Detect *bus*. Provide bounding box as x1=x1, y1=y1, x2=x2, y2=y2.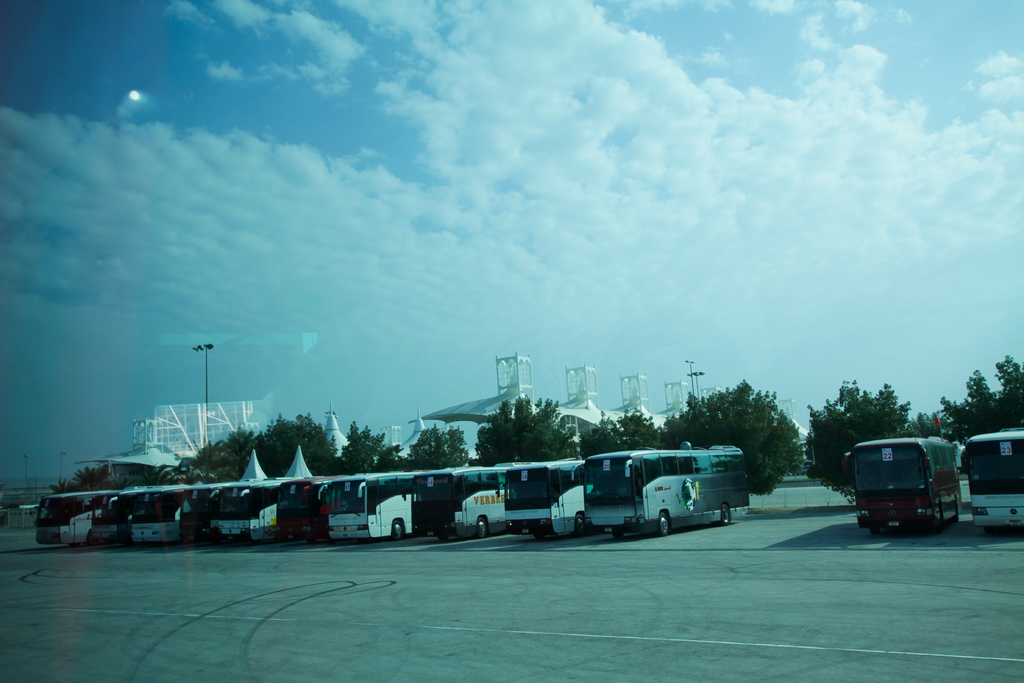
x1=102, y1=484, x2=213, y2=547.
